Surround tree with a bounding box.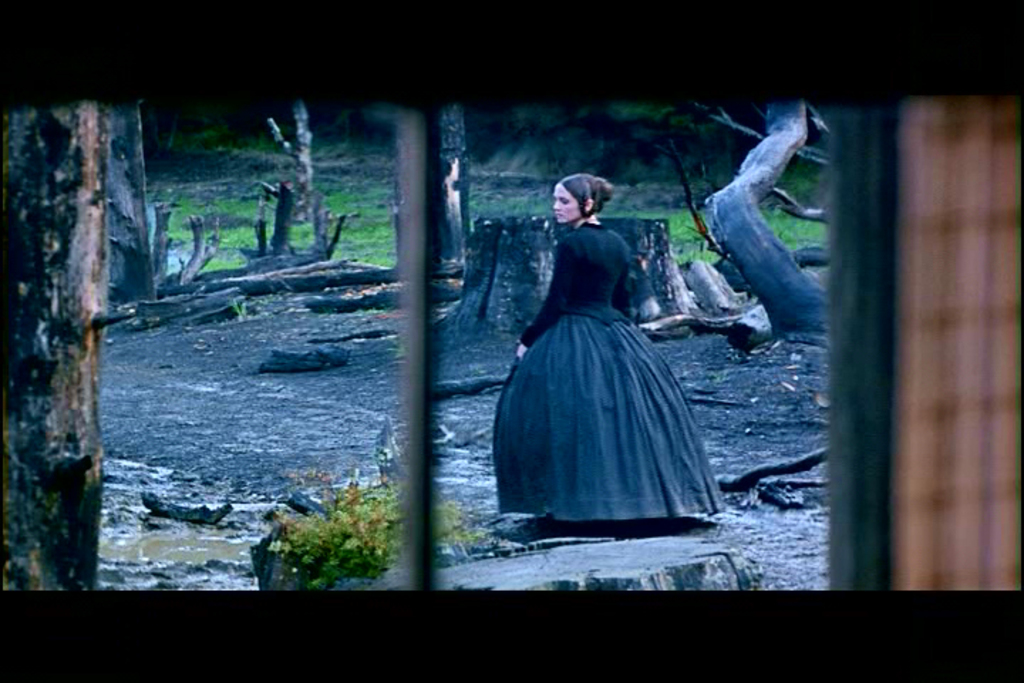
(0, 48, 189, 588).
